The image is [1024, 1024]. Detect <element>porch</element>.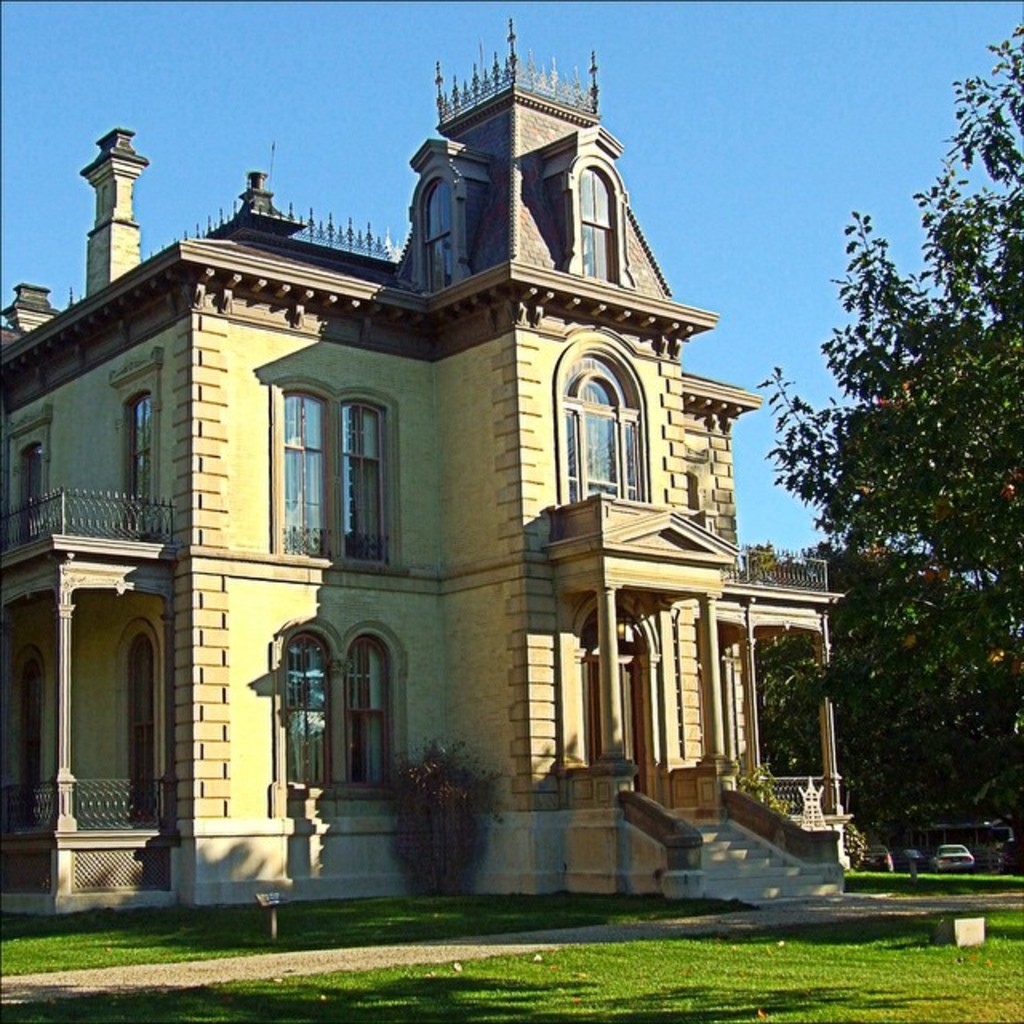
Detection: <bbox>715, 534, 840, 597</bbox>.
